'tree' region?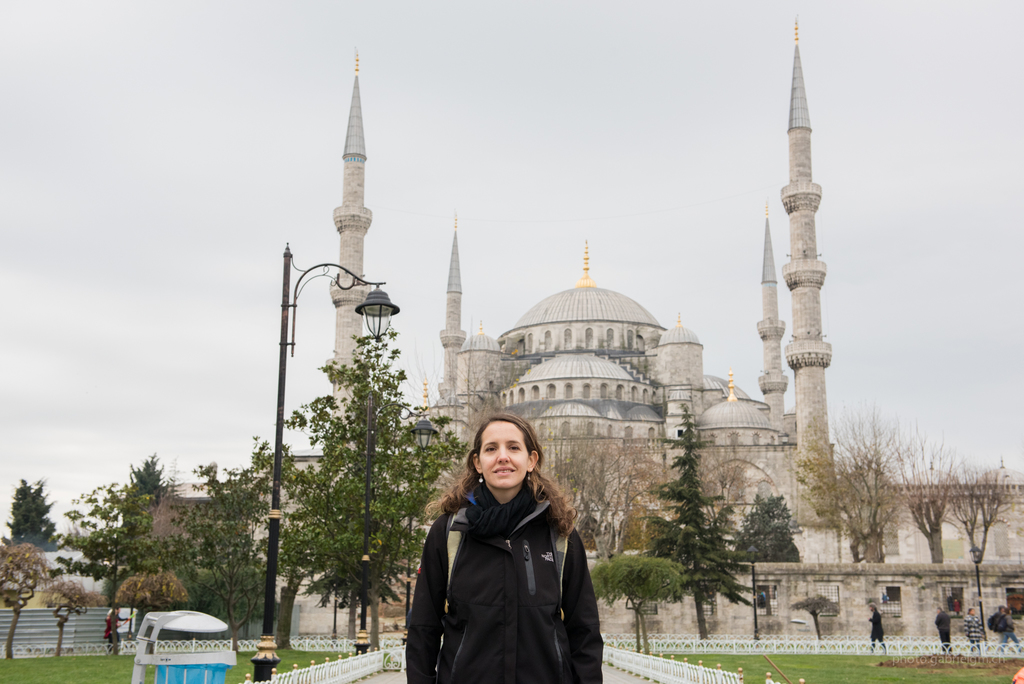
{"x1": 36, "y1": 574, "x2": 99, "y2": 659}
